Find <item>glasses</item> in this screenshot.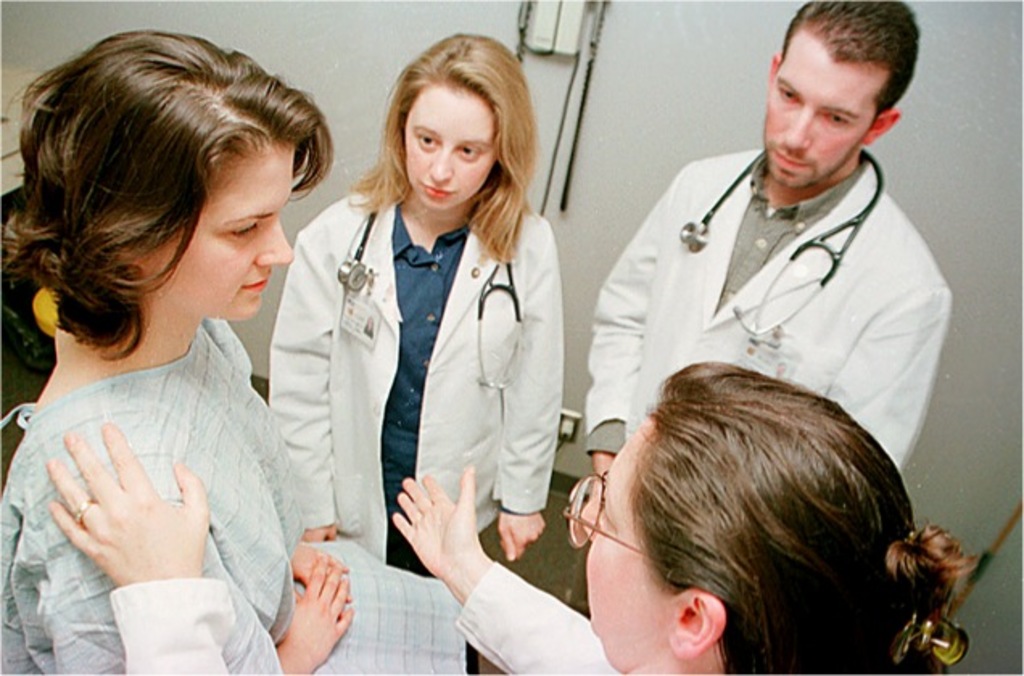
The bounding box for <item>glasses</item> is {"x1": 559, "y1": 470, "x2": 647, "y2": 552}.
